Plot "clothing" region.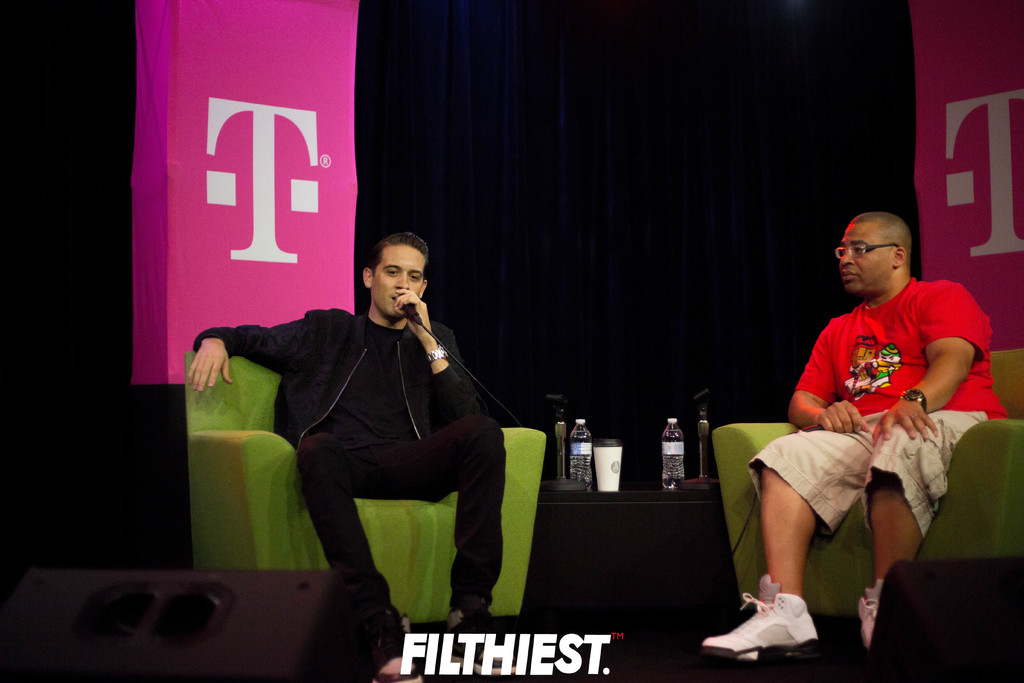
Plotted at {"left": 748, "top": 278, "right": 1006, "bottom": 538}.
